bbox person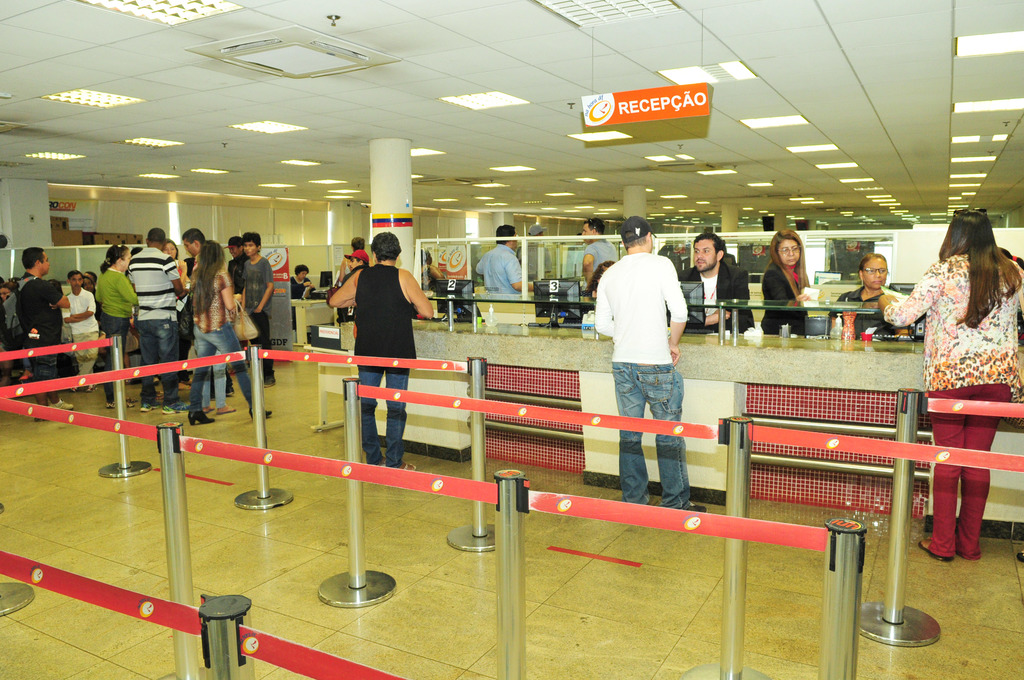
select_region(344, 238, 371, 269)
